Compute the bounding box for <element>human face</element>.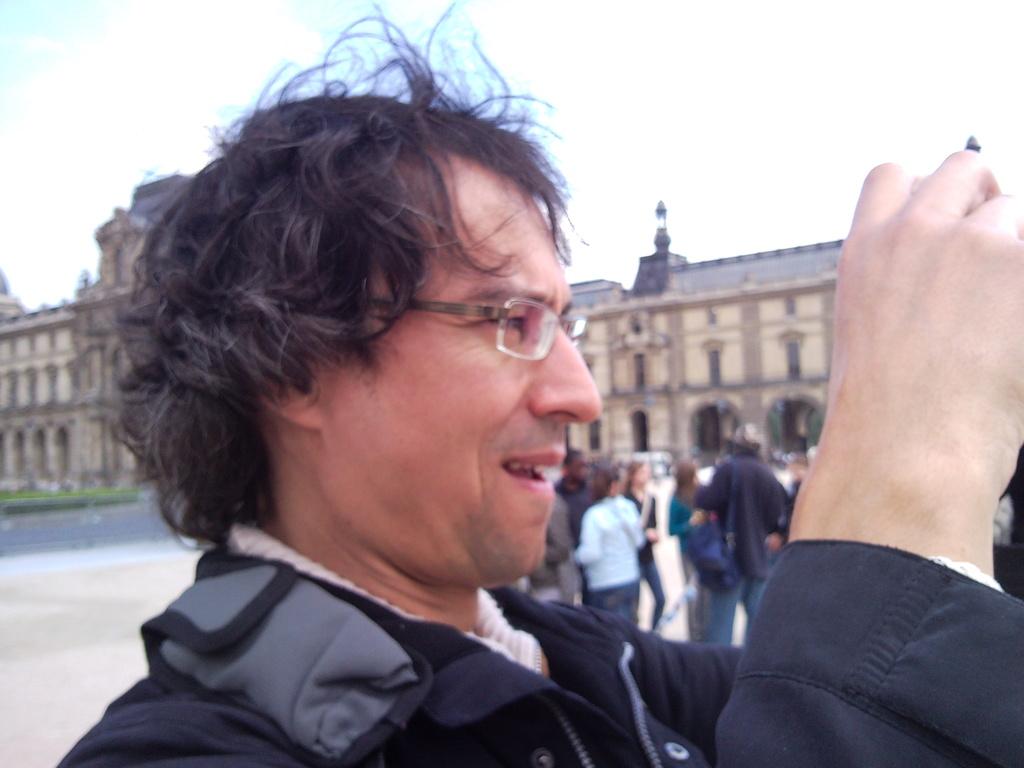
l=314, t=155, r=603, b=589.
